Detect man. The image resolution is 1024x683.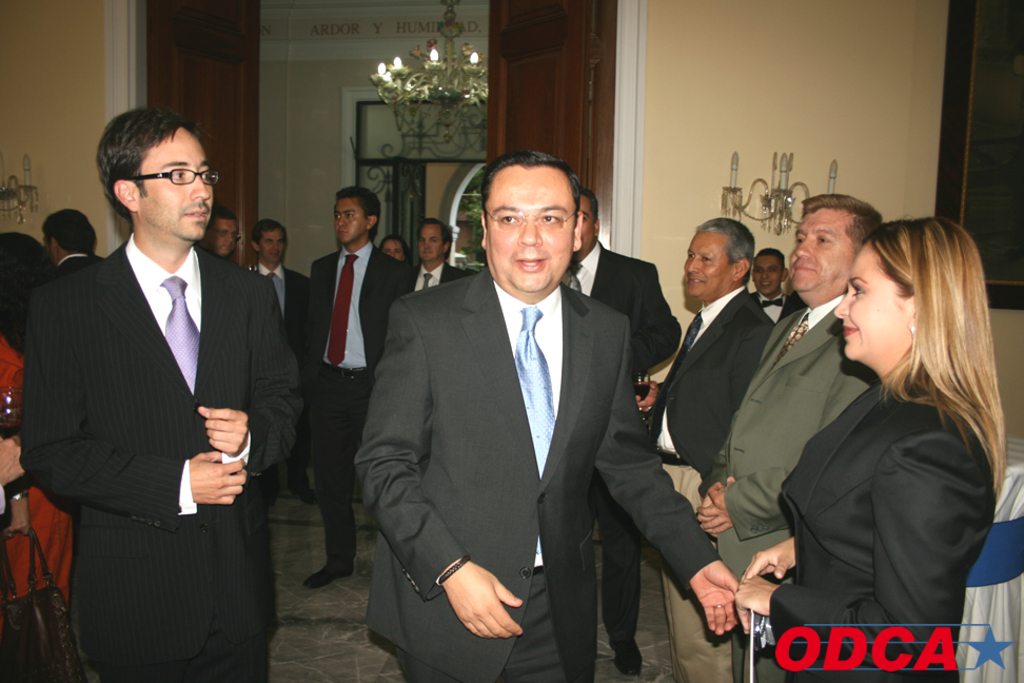
{"x1": 694, "y1": 194, "x2": 889, "y2": 682}.
